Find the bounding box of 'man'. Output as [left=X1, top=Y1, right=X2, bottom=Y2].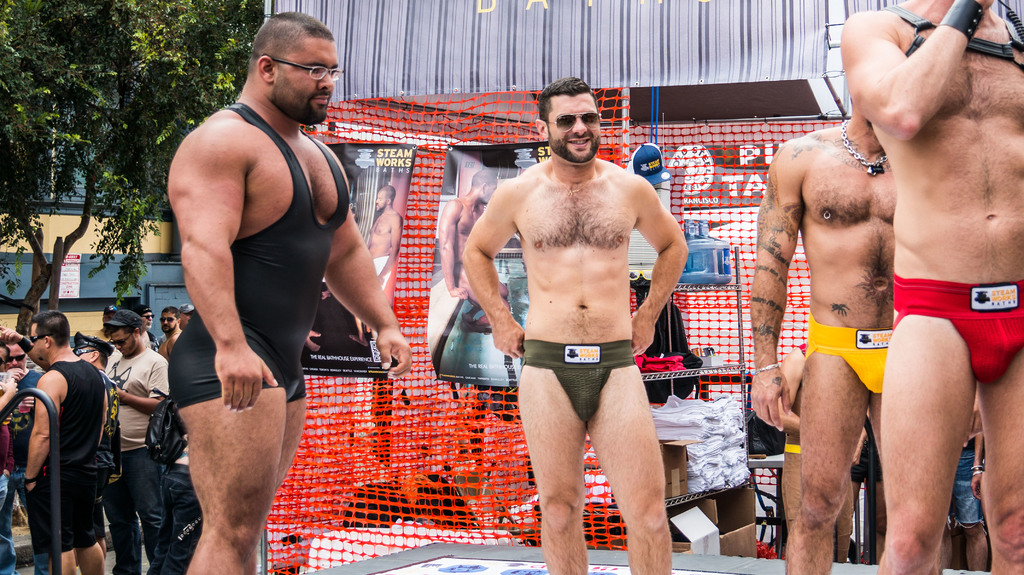
[left=8, top=306, right=108, bottom=560].
